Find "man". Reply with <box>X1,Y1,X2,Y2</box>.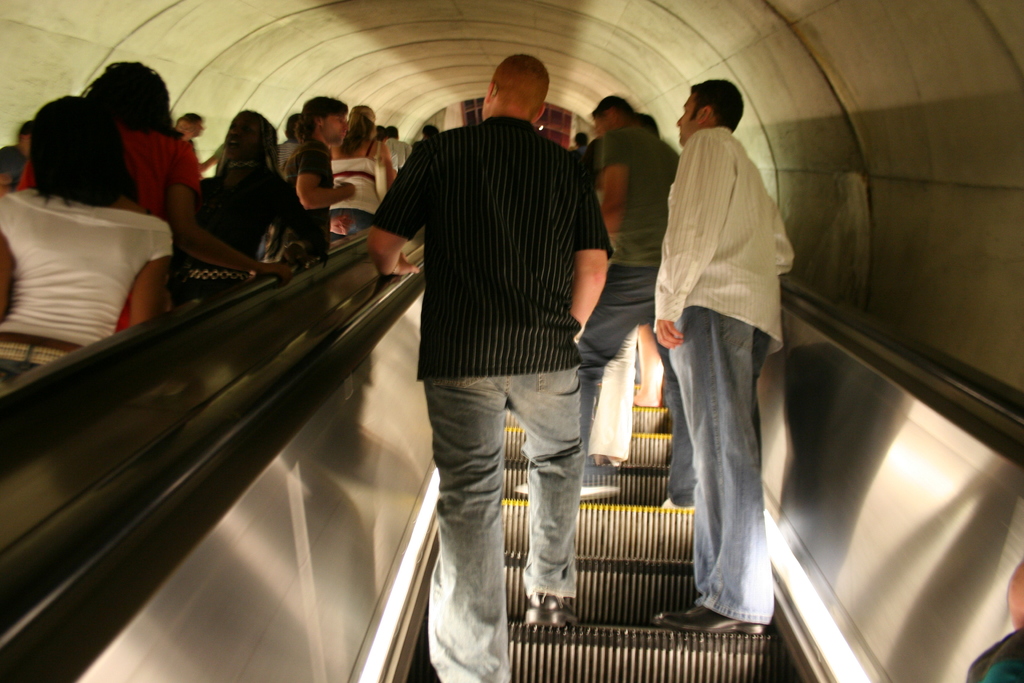
<box>516,92,687,503</box>.
